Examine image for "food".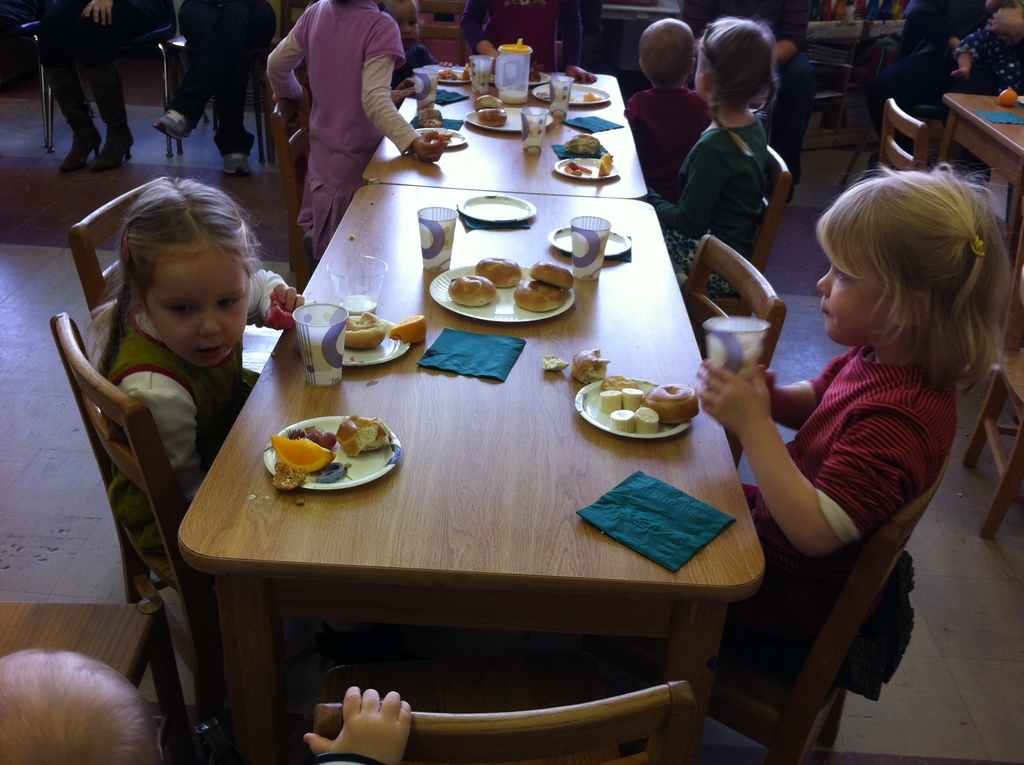
Examination result: bbox=[264, 420, 387, 492].
